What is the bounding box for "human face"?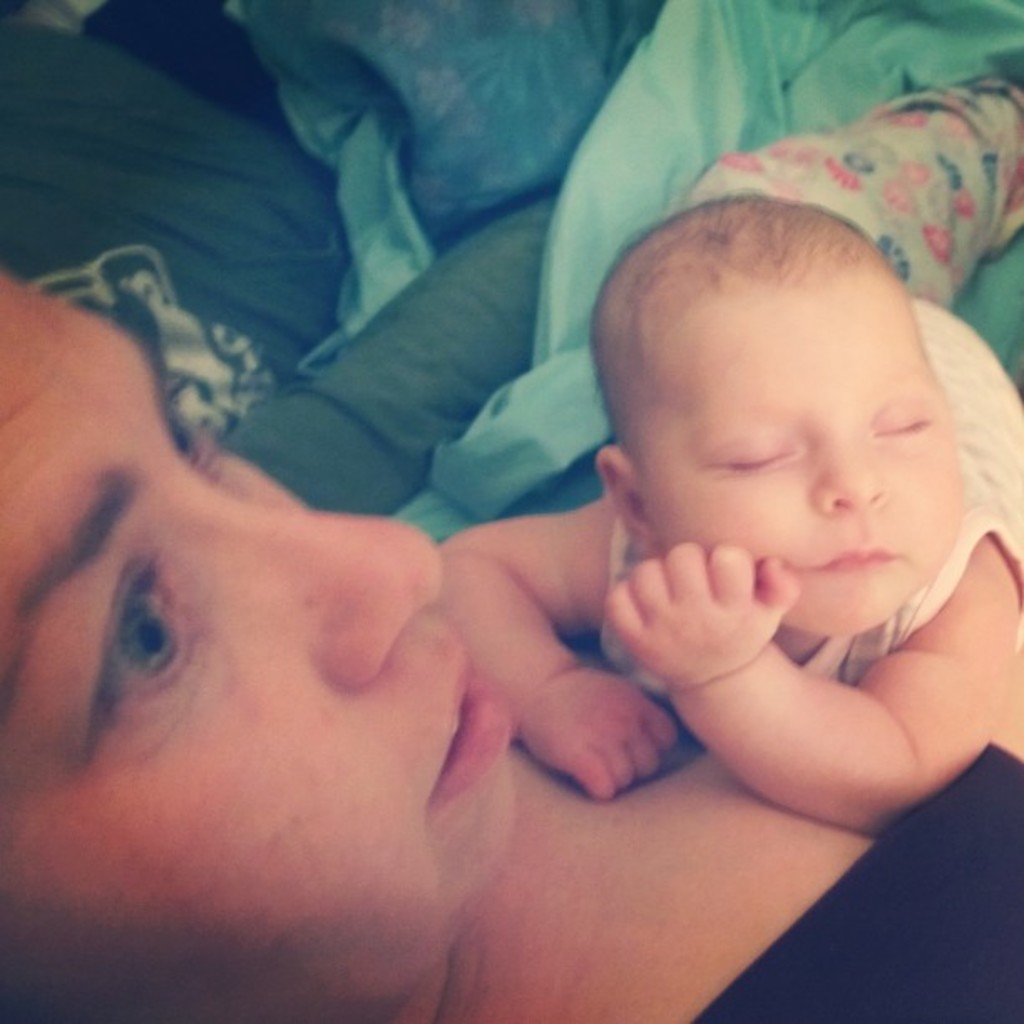
region(0, 269, 514, 969).
